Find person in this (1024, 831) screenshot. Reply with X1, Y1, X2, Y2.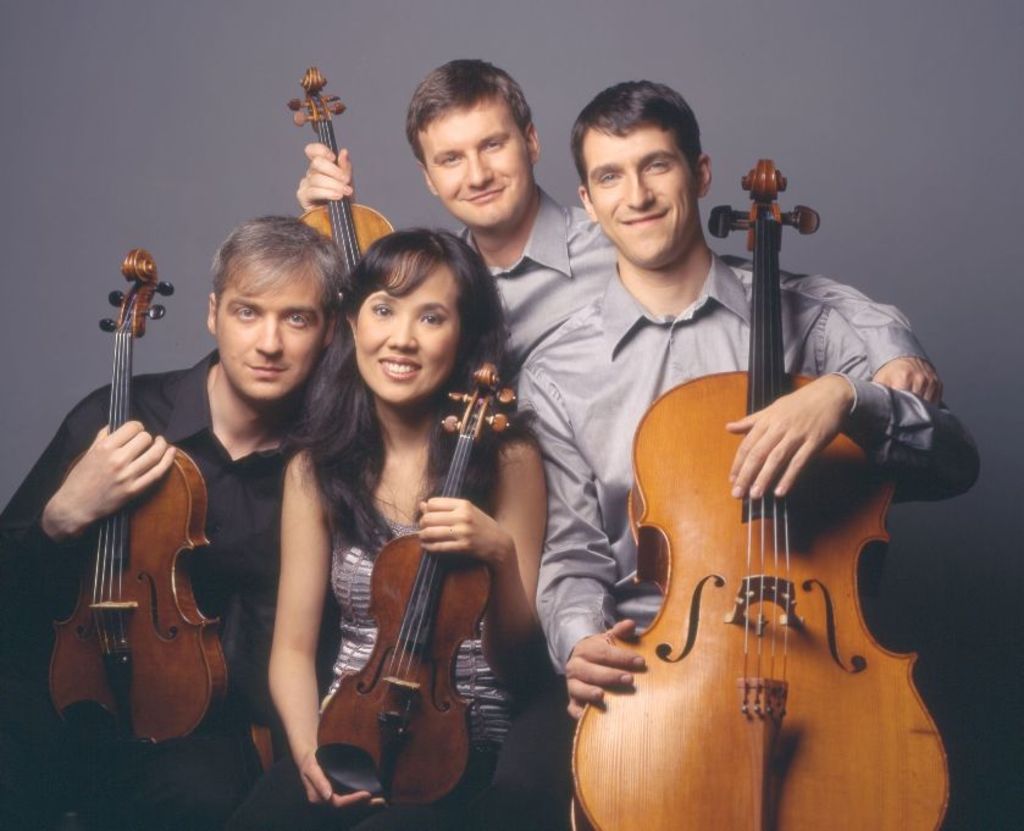
0, 212, 355, 830.
